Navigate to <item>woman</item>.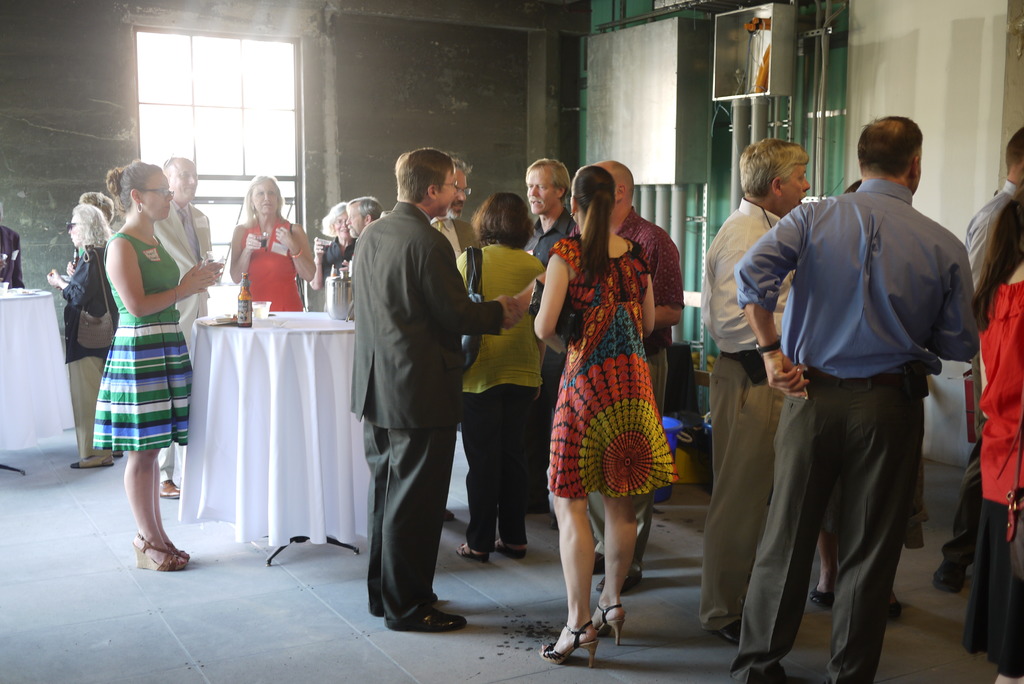
Navigation target: [90, 152, 223, 575].
